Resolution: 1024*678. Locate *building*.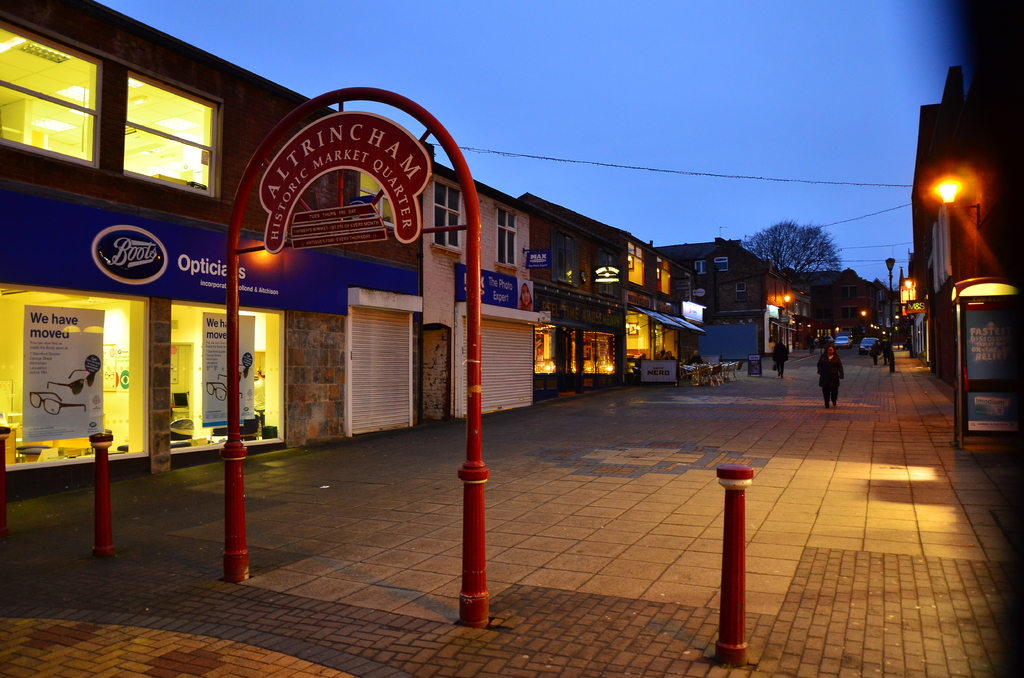
<bbox>913, 64, 1023, 455</bbox>.
